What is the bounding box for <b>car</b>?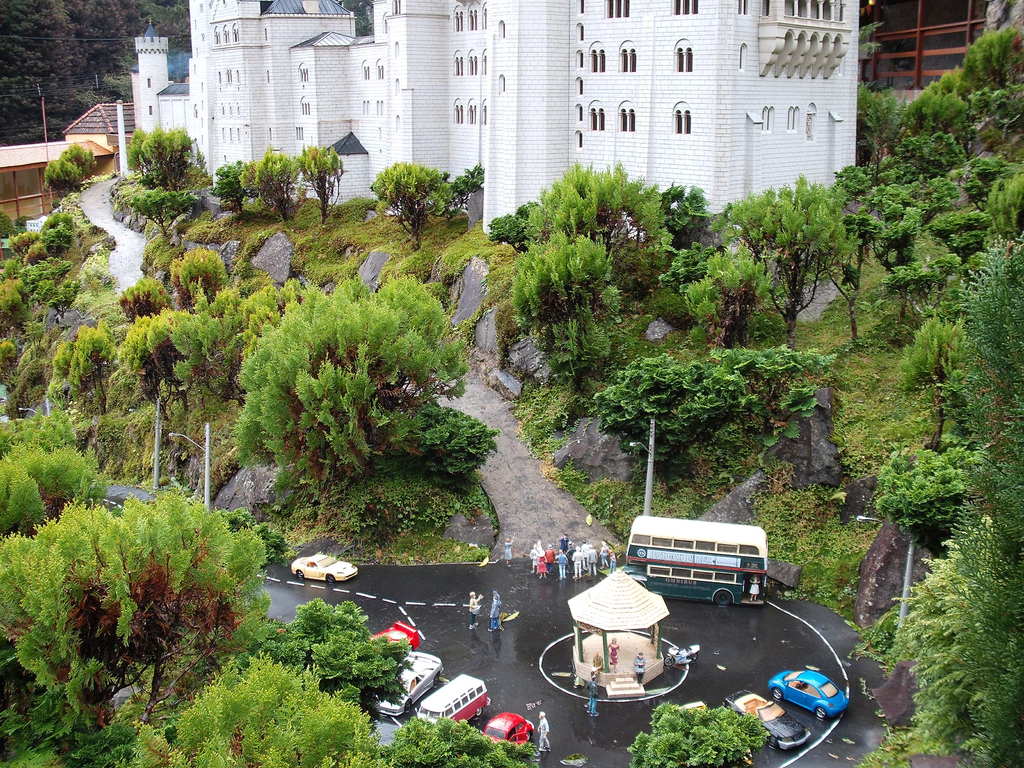
bbox=[376, 652, 449, 712].
